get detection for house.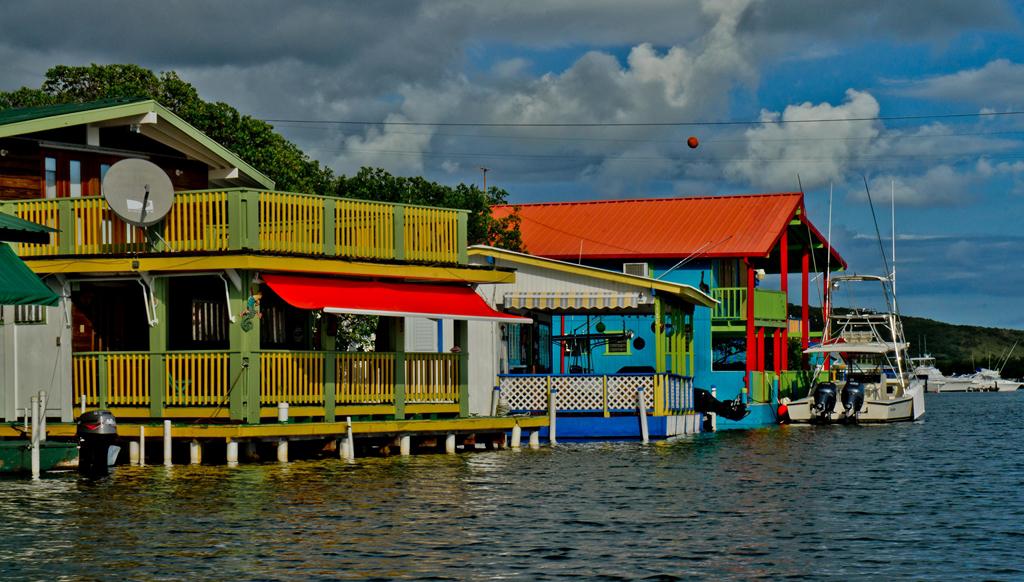
Detection: (0,96,550,463).
